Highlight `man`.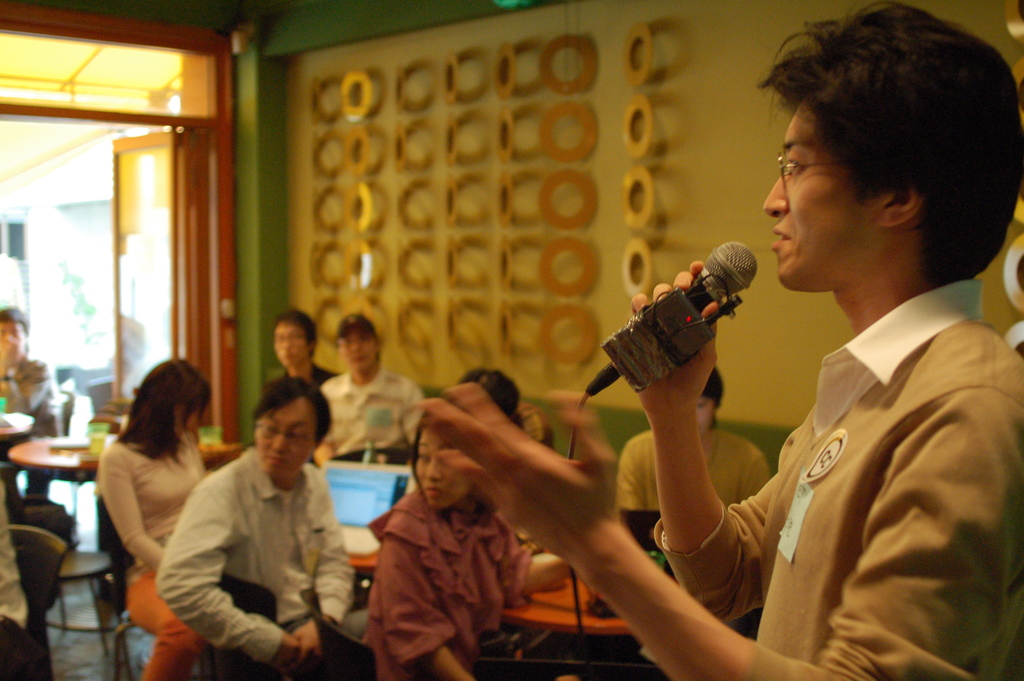
Highlighted region: bbox(260, 310, 333, 395).
